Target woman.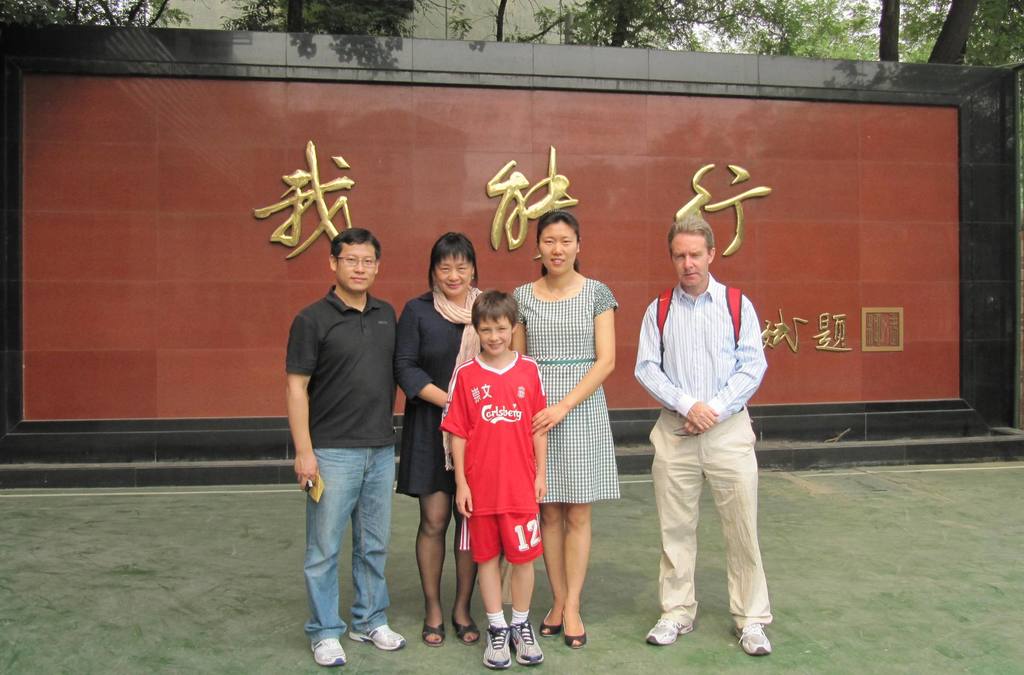
Target region: [391, 232, 502, 648].
